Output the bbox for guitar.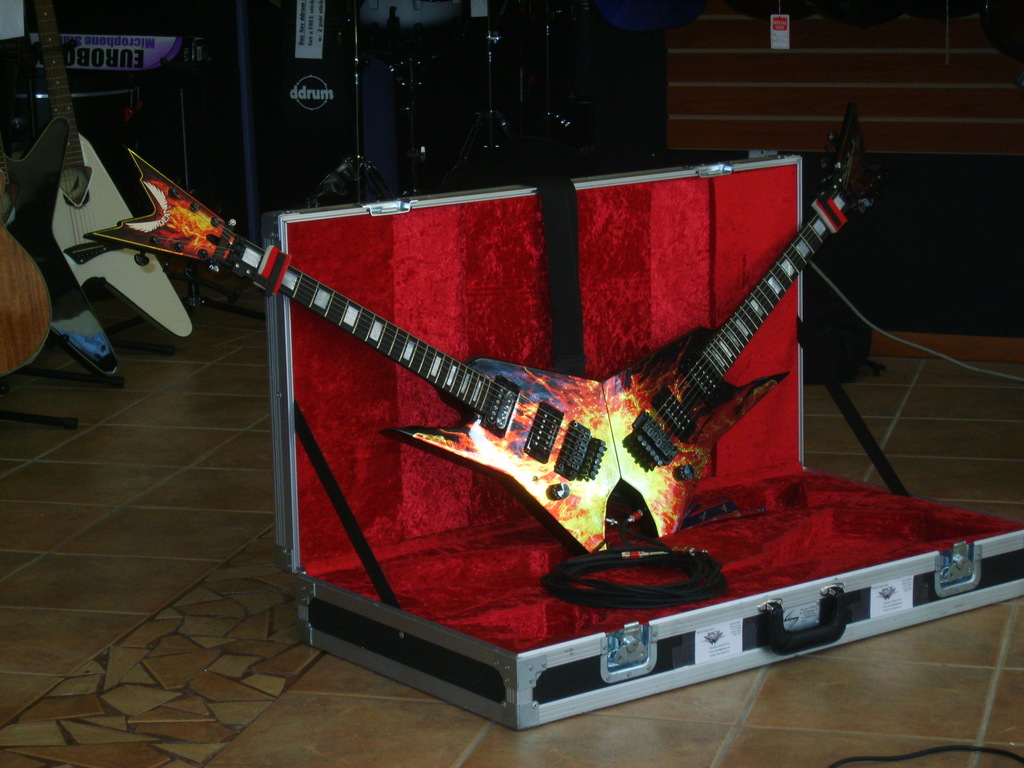
(x1=3, y1=0, x2=201, y2=347).
